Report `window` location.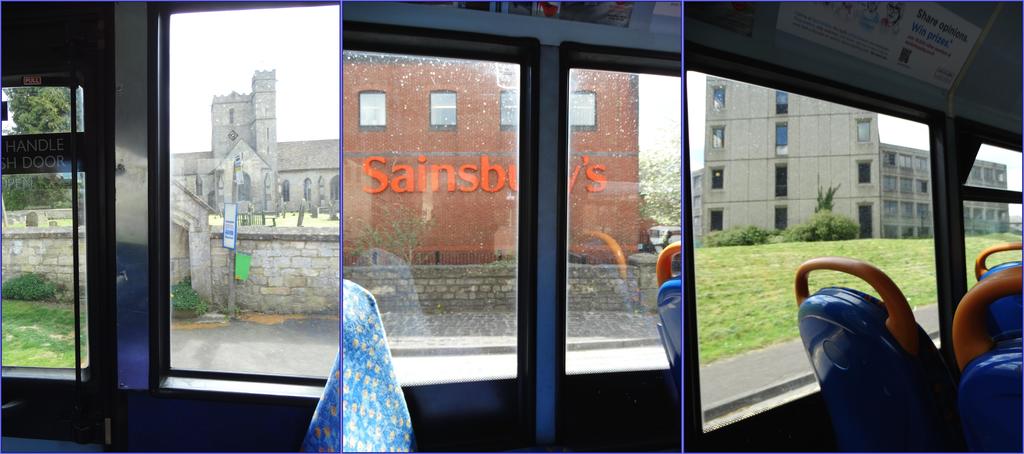
Report: 427, 92, 457, 132.
